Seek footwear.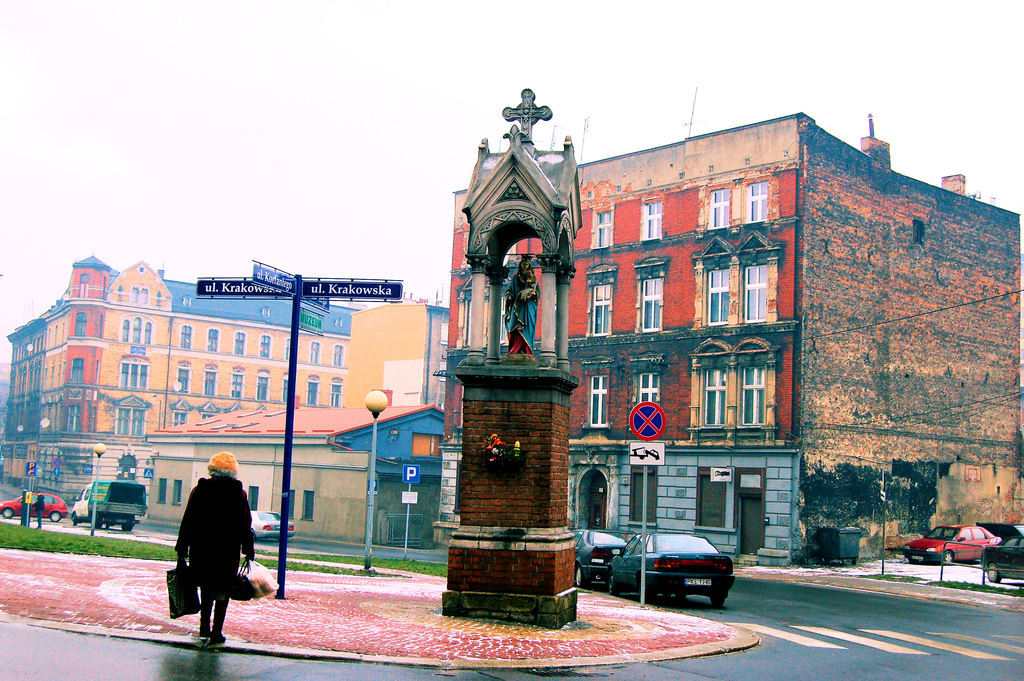
pyautogui.locateOnScreen(200, 621, 218, 644).
